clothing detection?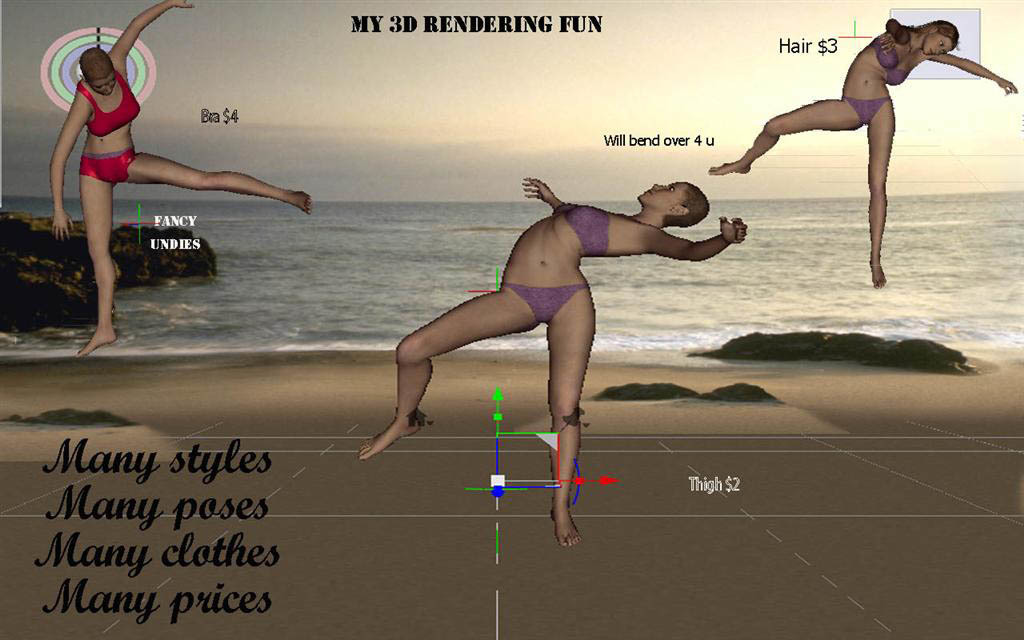
77:151:136:187
